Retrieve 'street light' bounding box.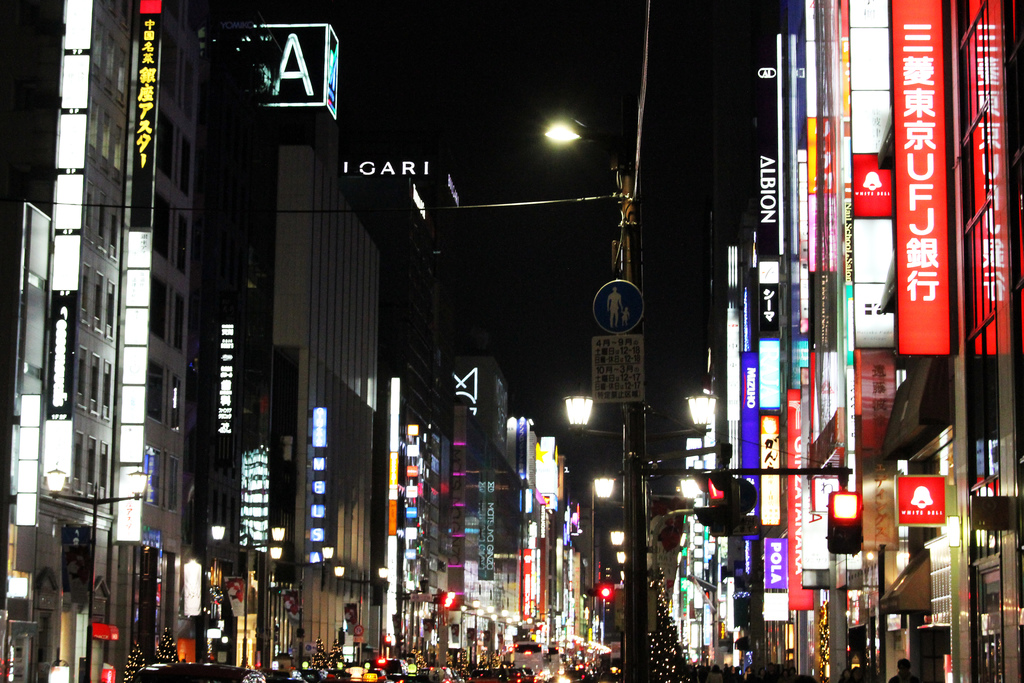
Bounding box: {"left": 584, "top": 465, "right": 714, "bottom": 678}.
